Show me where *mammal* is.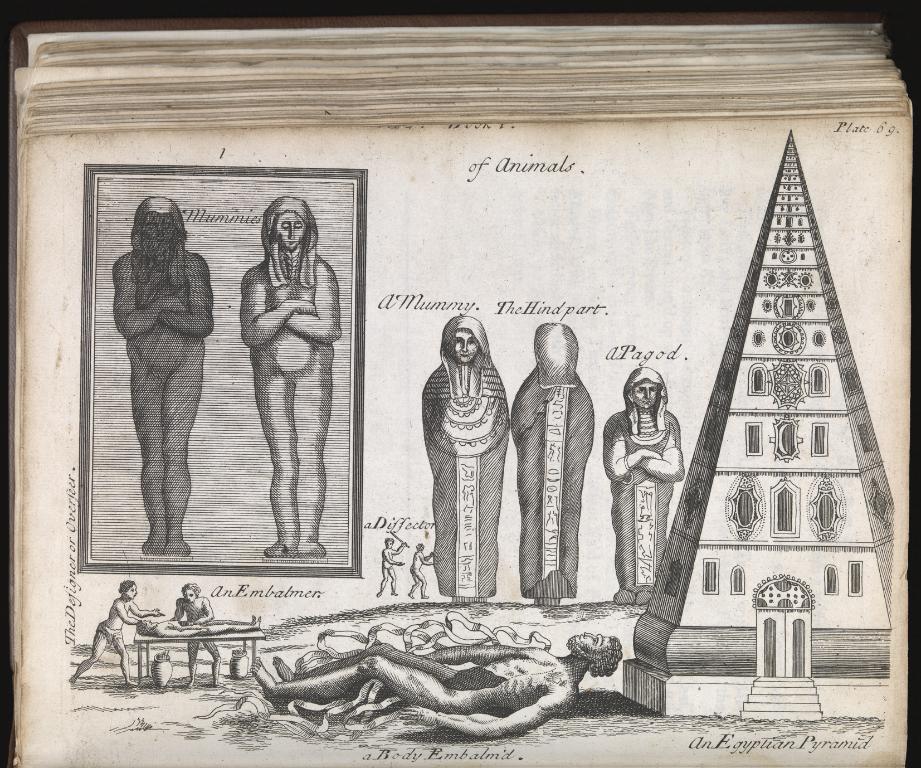
*mammal* is at crop(173, 583, 229, 690).
